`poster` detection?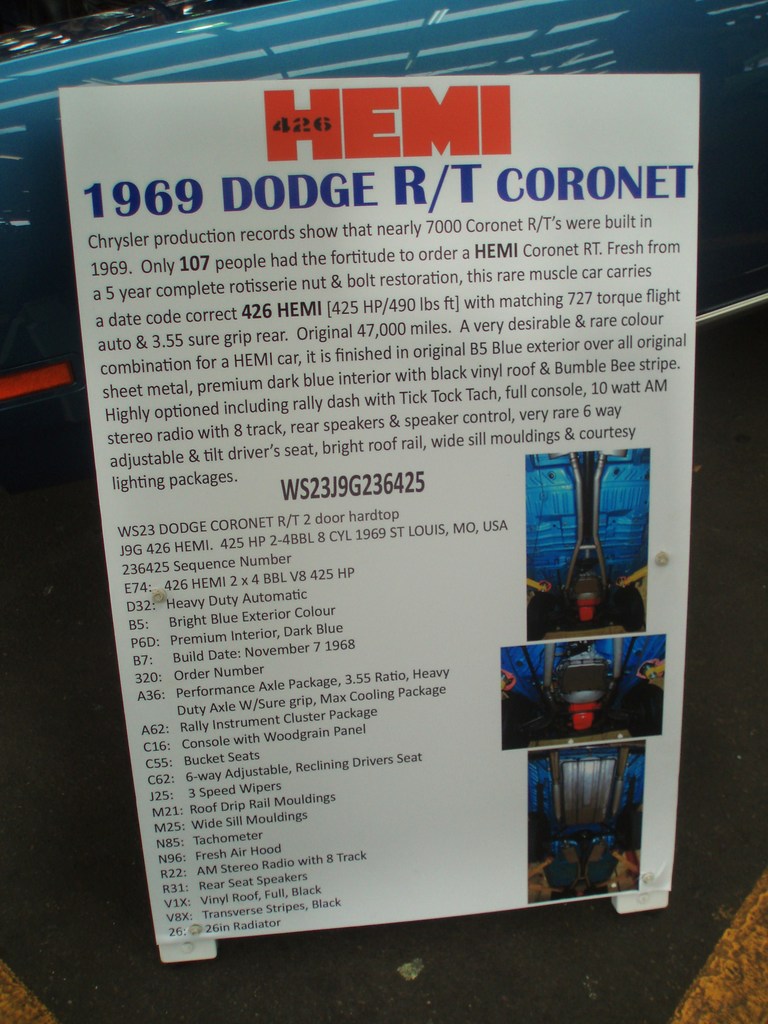
58/73/700/941
